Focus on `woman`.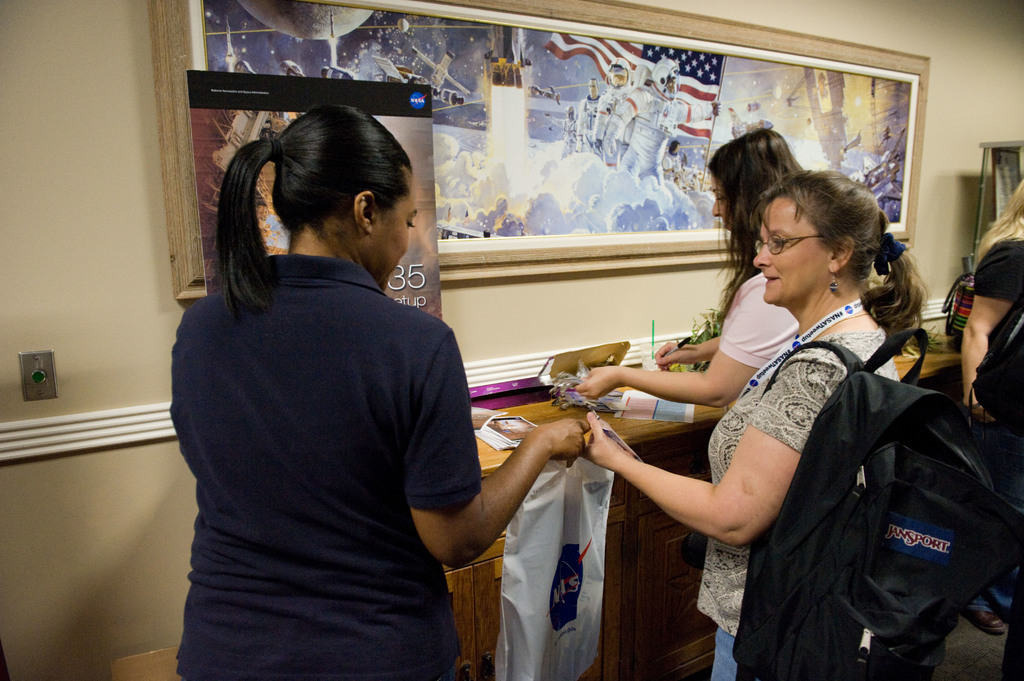
Focused at (x1=582, y1=162, x2=935, y2=680).
